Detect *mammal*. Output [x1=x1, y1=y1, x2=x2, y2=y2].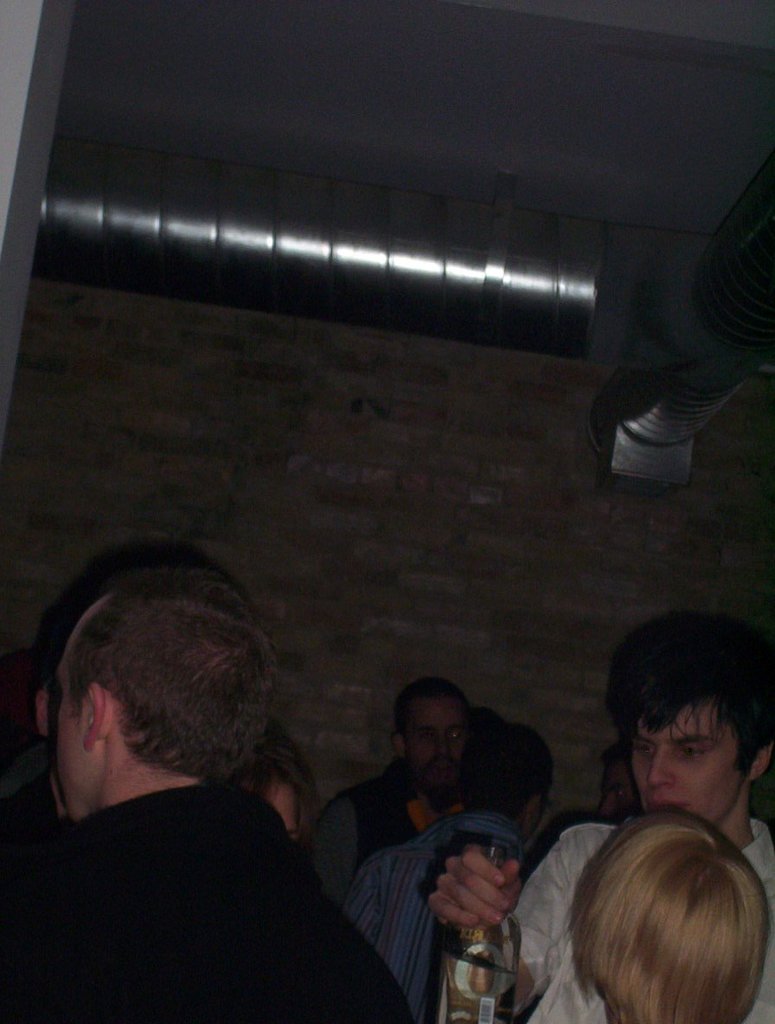
[x1=225, y1=727, x2=320, y2=854].
